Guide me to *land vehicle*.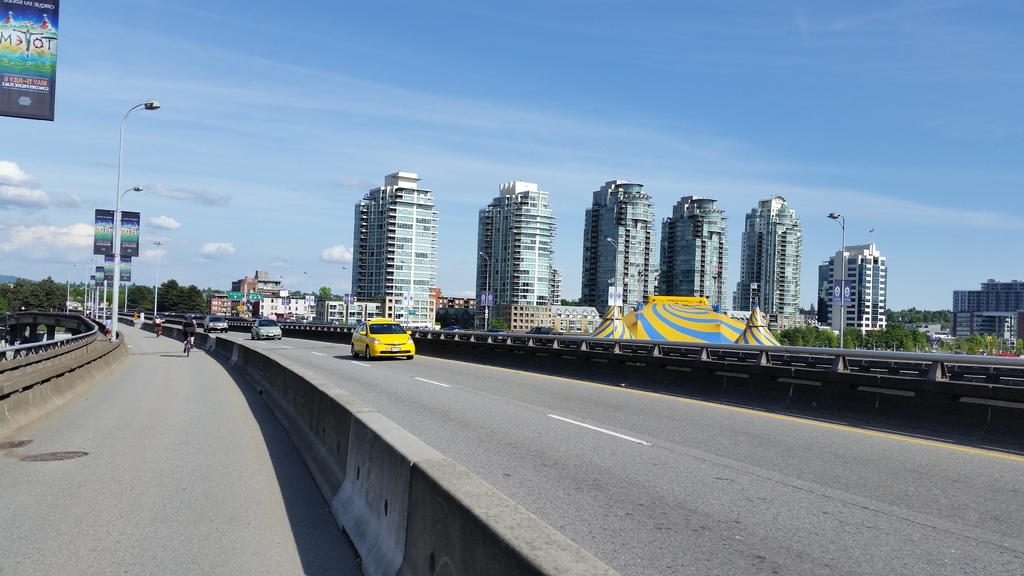
Guidance: box(253, 321, 276, 339).
